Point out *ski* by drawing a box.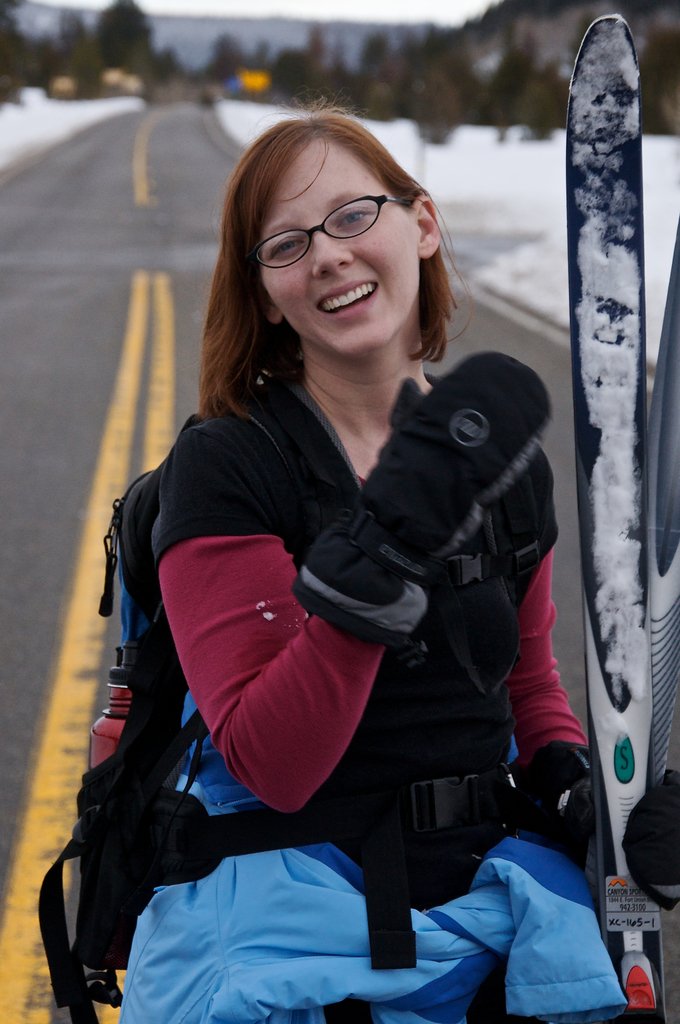
<box>571,4,654,1023</box>.
